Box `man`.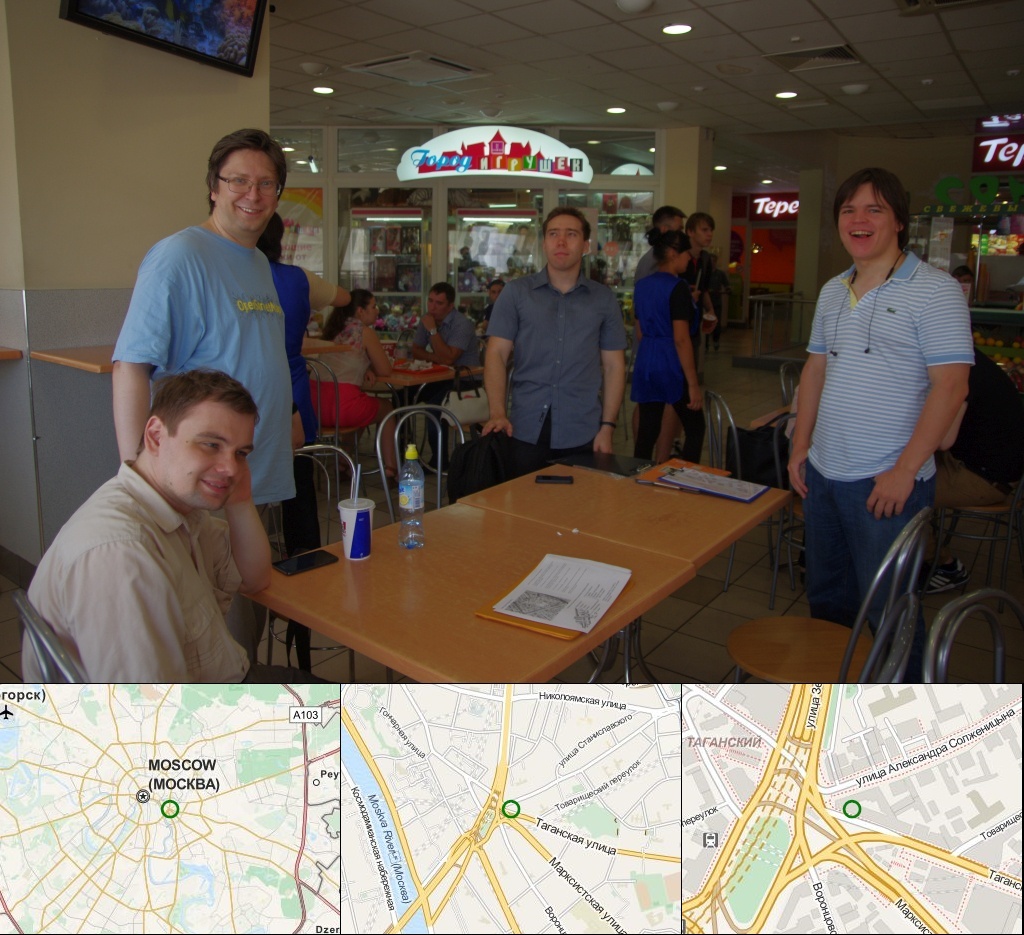
select_region(395, 284, 483, 474).
